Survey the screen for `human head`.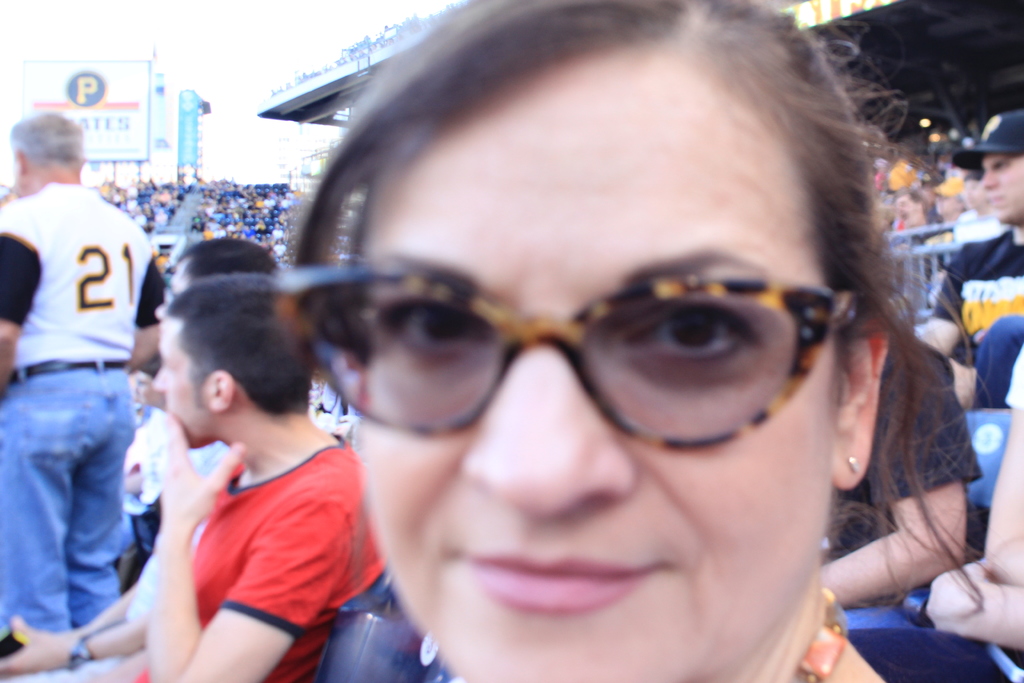
Survey found: box(5, 113, 81, 194).
